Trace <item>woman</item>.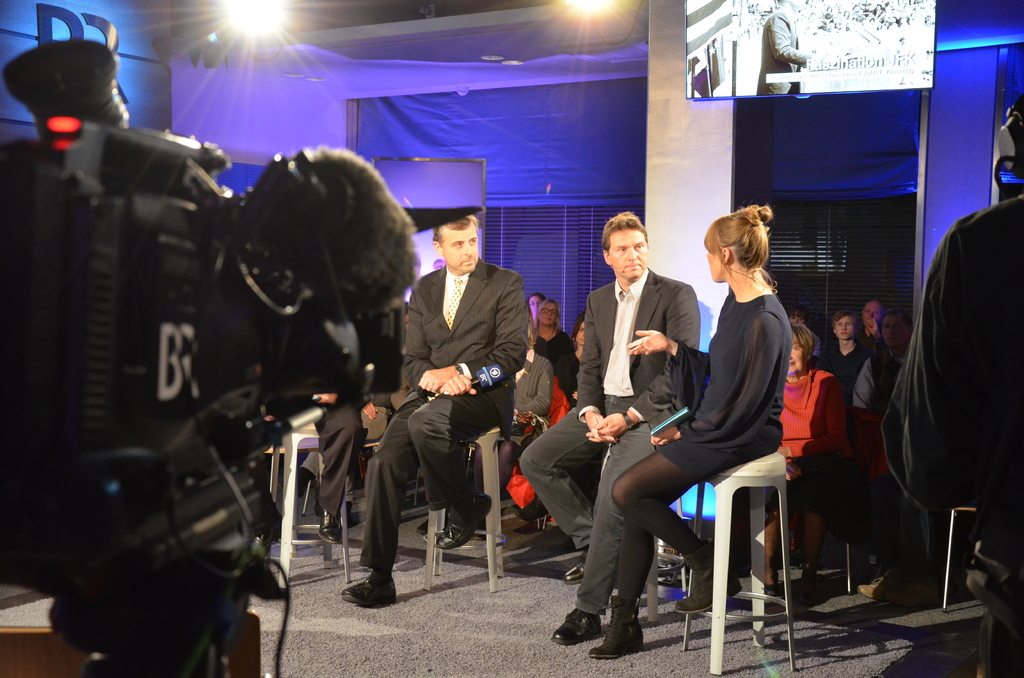
Traced to (530, 299, 582, 395).
